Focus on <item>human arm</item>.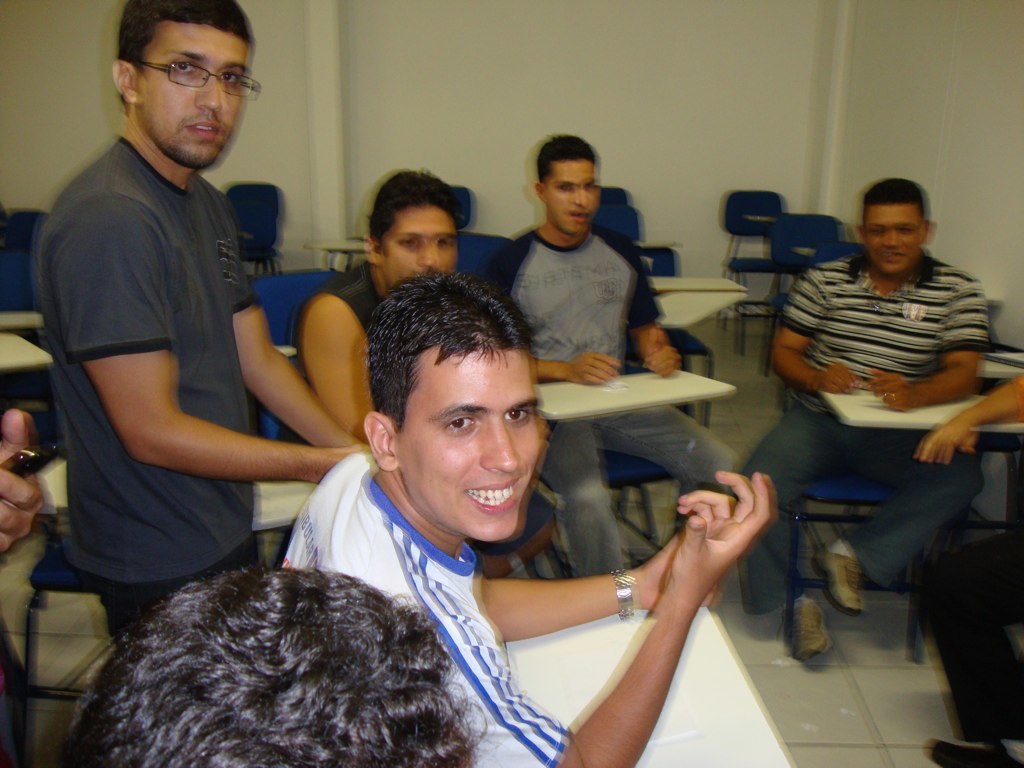
Focused at region(771, 260, 864, 394).
